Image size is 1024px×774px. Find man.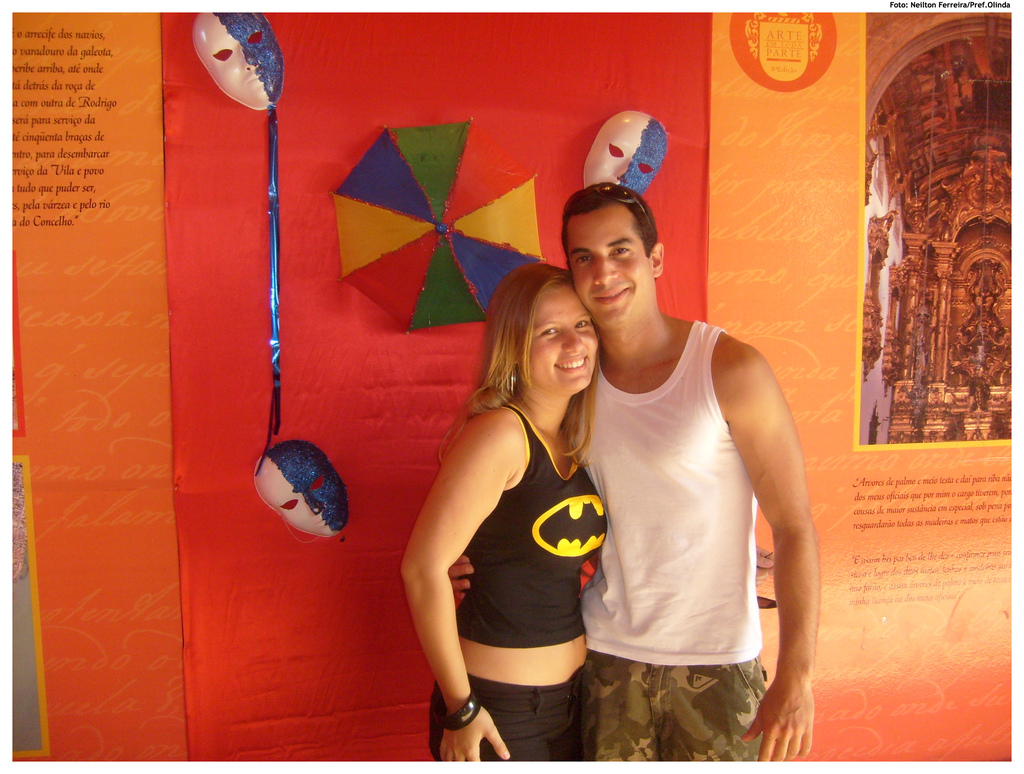
(left=562, top=166, right=814, bottom=773).
